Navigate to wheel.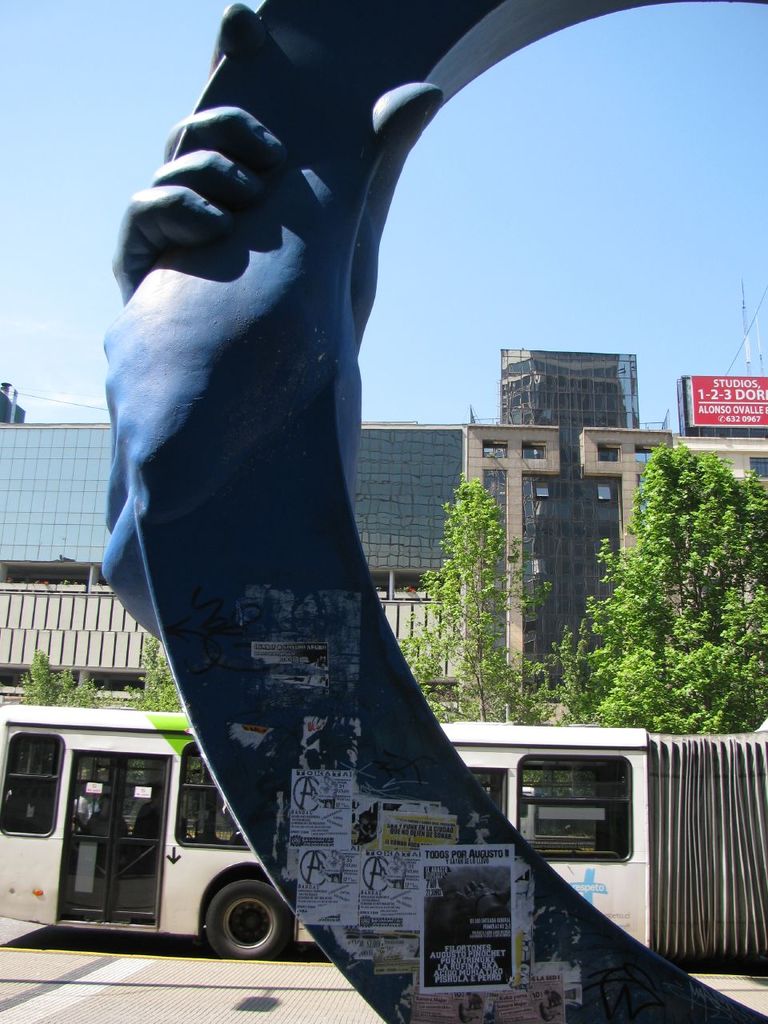
Navigation target: {"x1": 197, "y1": 882, "x2": 288, "y2": 958}.
